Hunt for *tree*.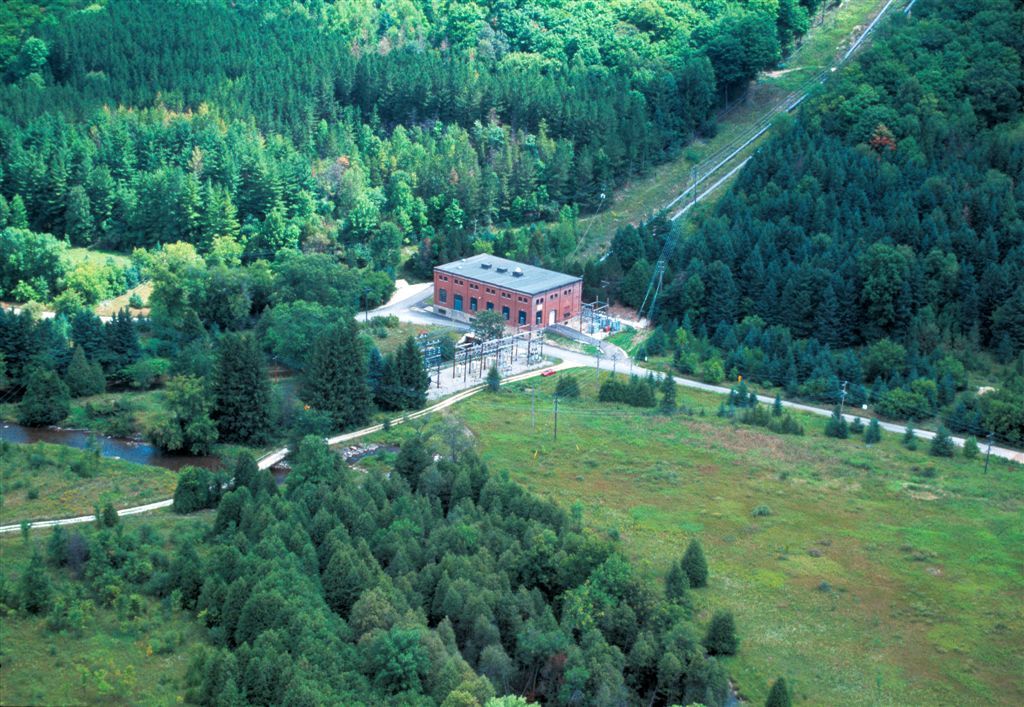
Hunted down at <box>250,534,306,590</box>.
